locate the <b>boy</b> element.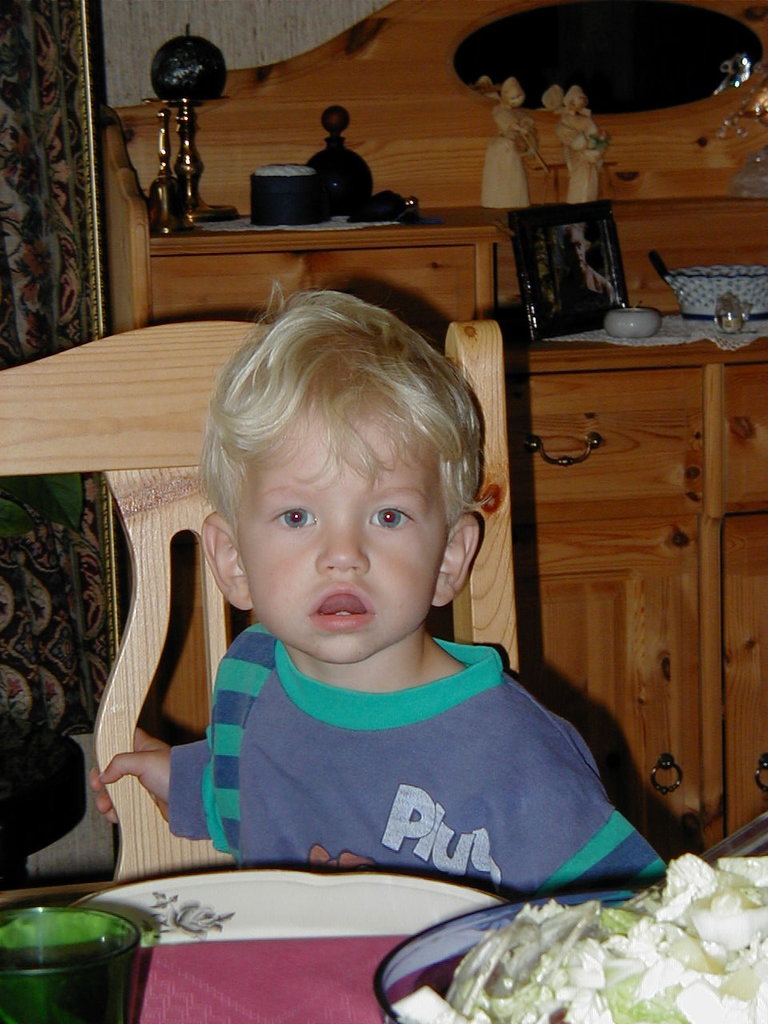
Element bbox: (left=90, top=283, right=670, bottom=898).
